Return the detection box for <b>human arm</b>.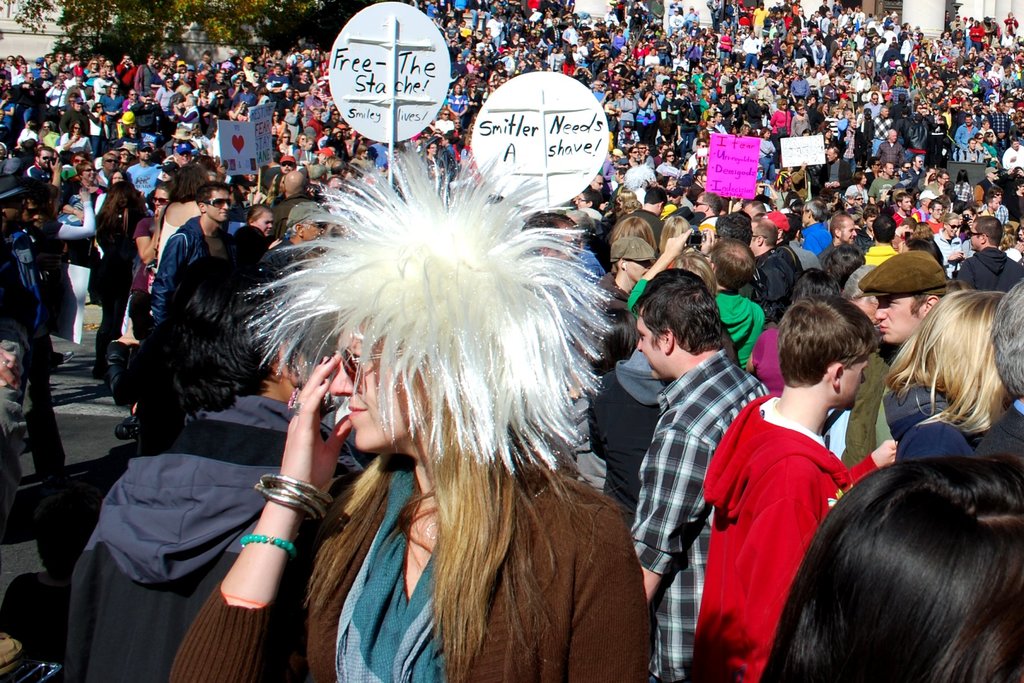
941,249,966,270.
